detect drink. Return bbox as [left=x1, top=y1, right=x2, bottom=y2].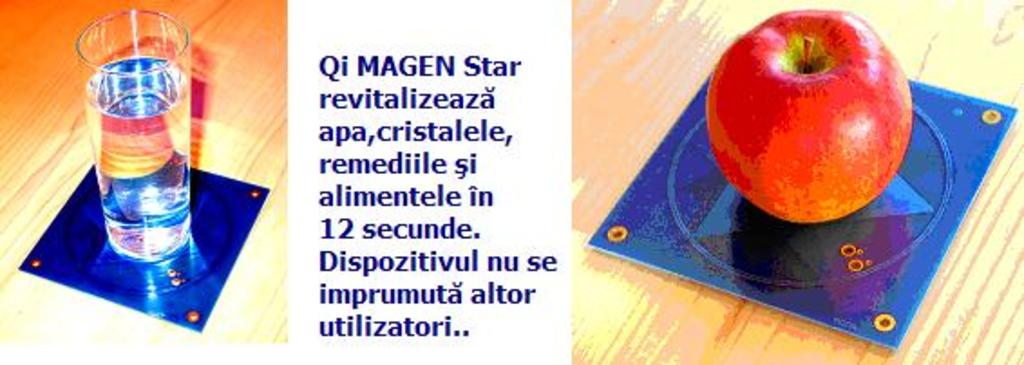
[left=92, top=67, right=181, bottom=264].
